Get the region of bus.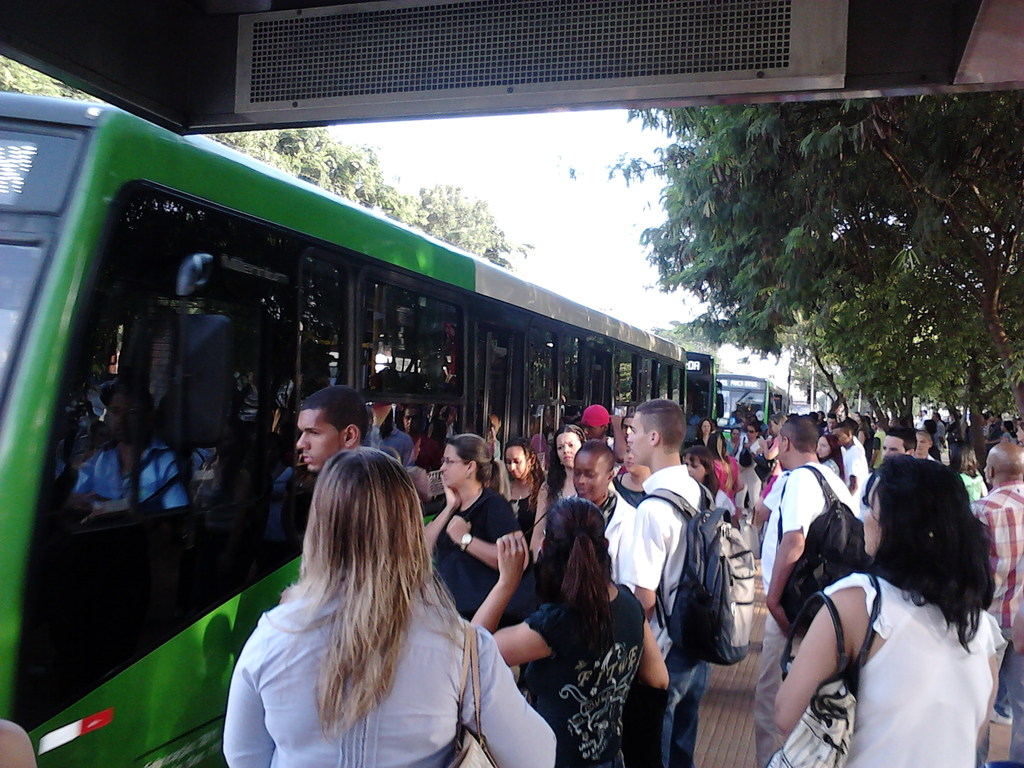
(714,372,789,427).
